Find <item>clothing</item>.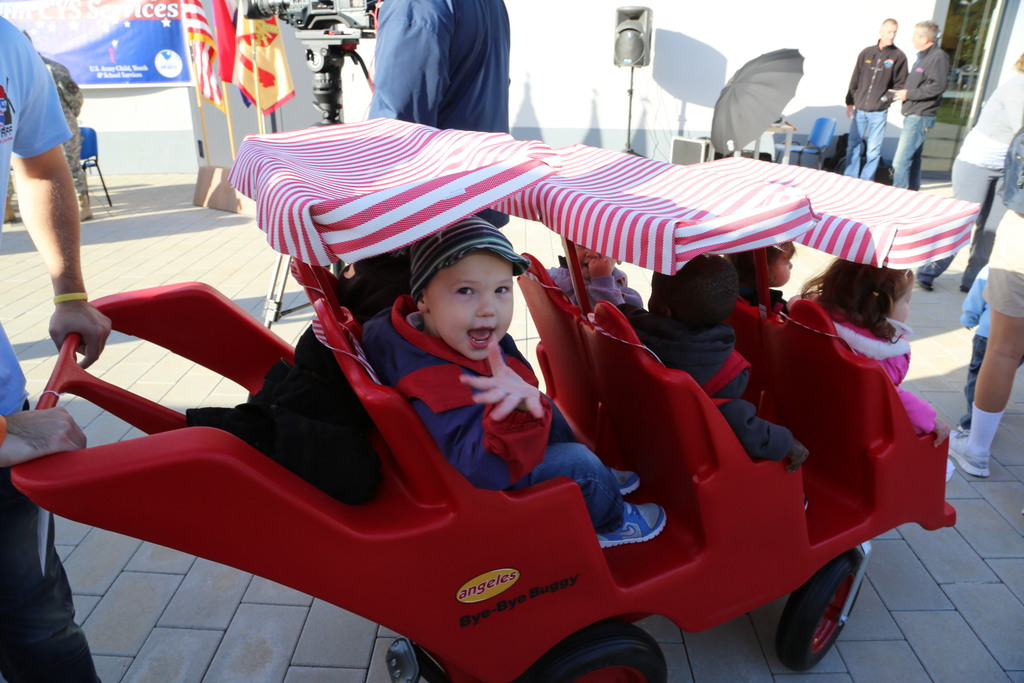
<bbox>889, 37, 954, 189</bbox>.
